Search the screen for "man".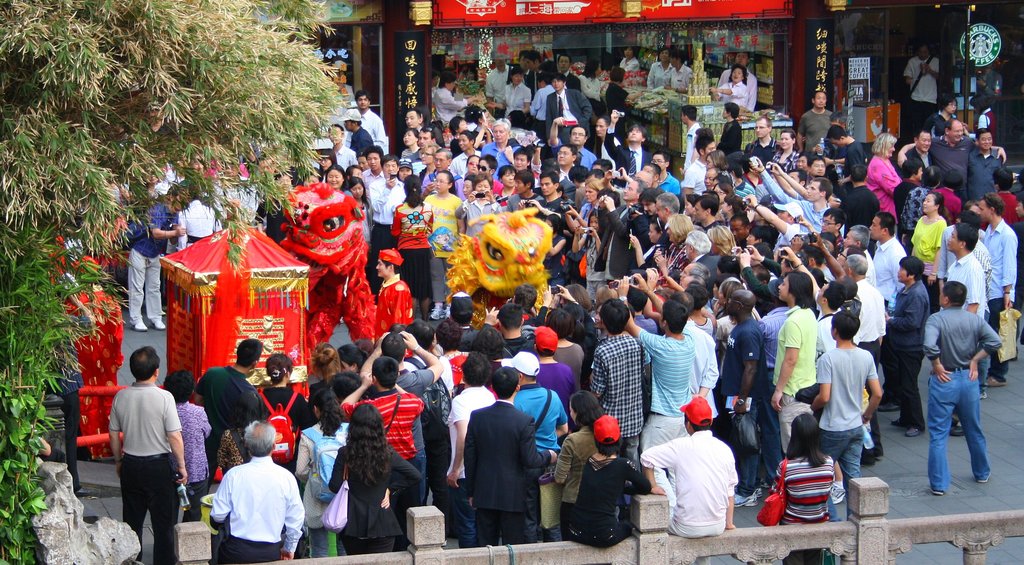
Found at <box>557,51,589,89</box>.
